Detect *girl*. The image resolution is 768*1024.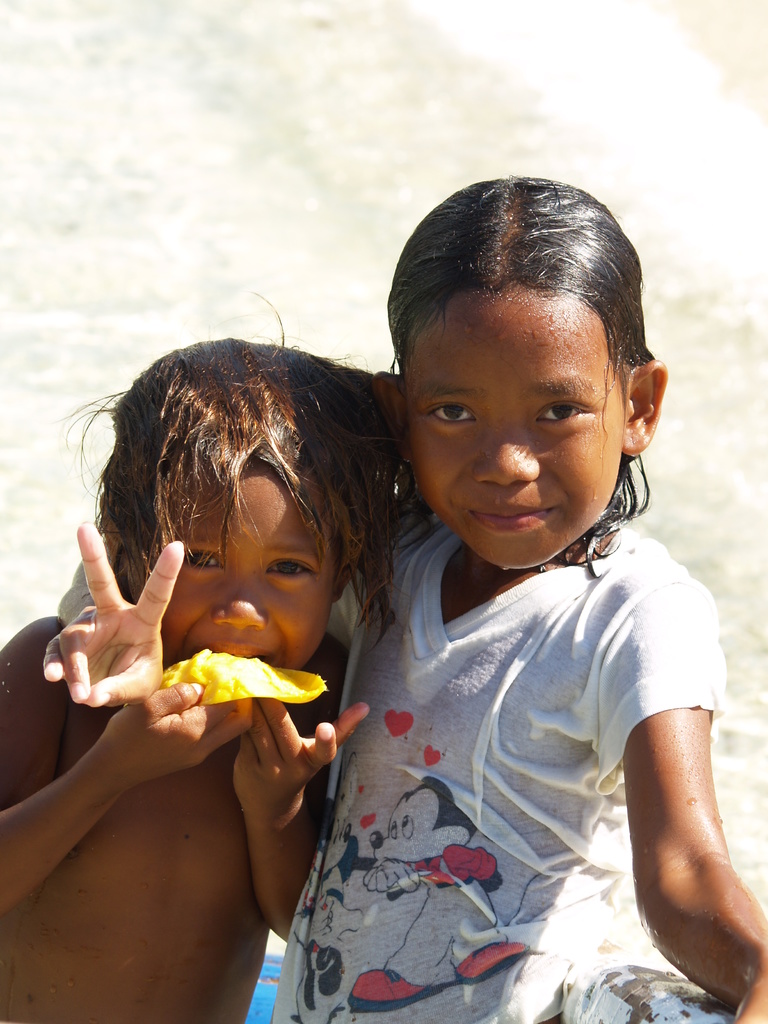
detection(33, 182, 767, 1023).
